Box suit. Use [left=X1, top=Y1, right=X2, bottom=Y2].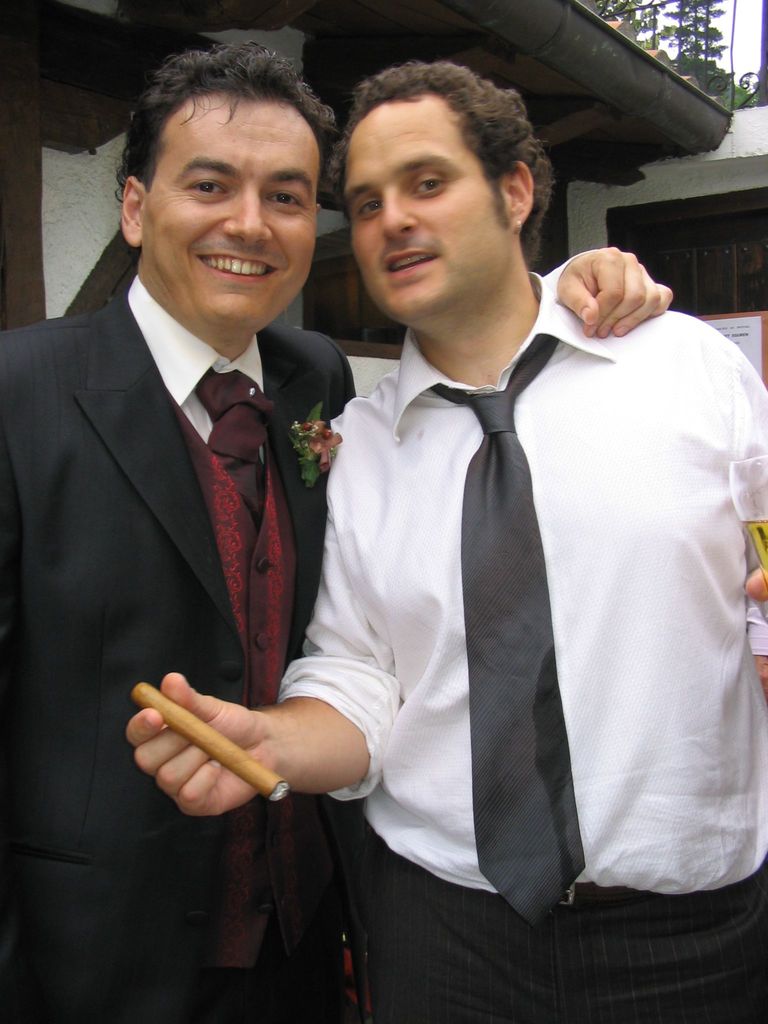
[left=29, top=71, right=363, bottom=895].
